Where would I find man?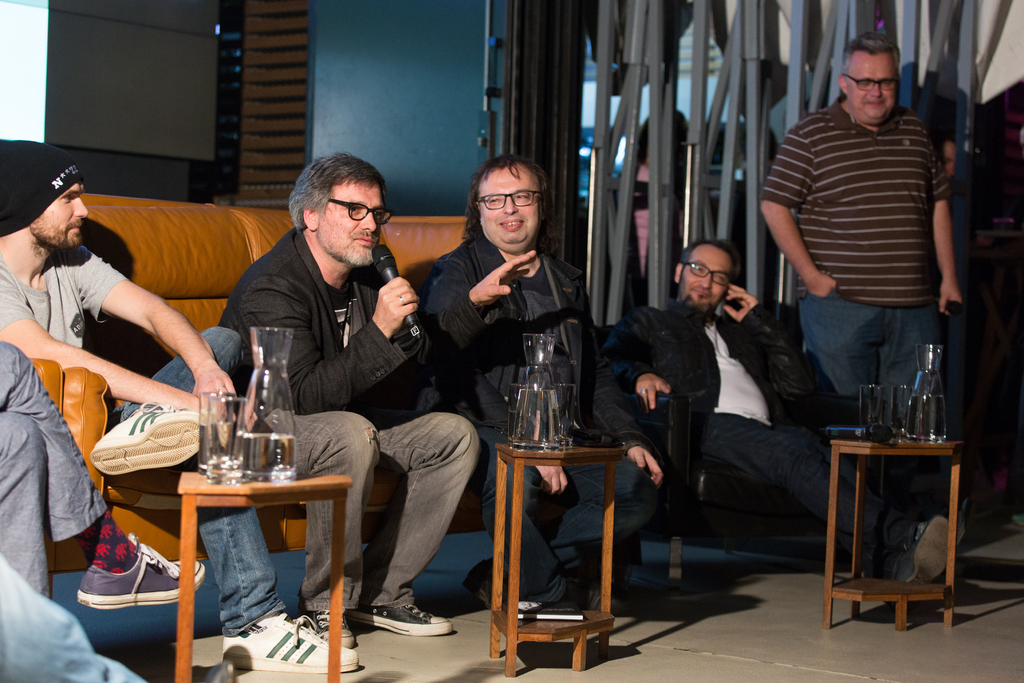
At <box>0,340,209,607</box>.
